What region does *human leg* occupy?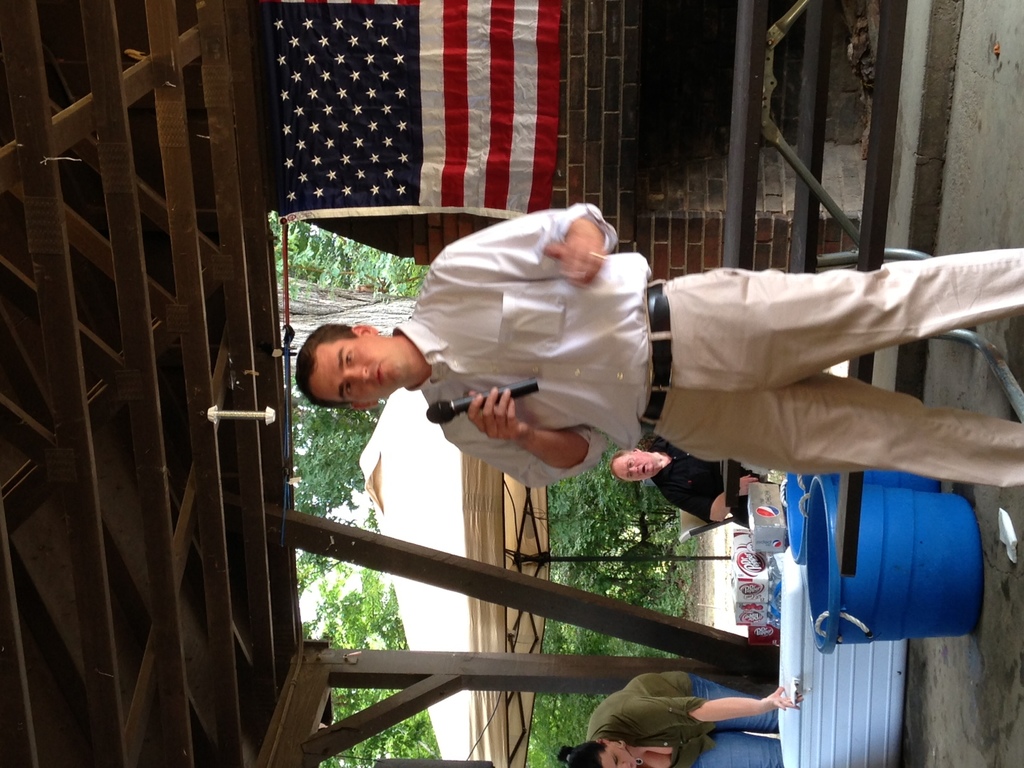
bbox(701, 740, 779, 767).
